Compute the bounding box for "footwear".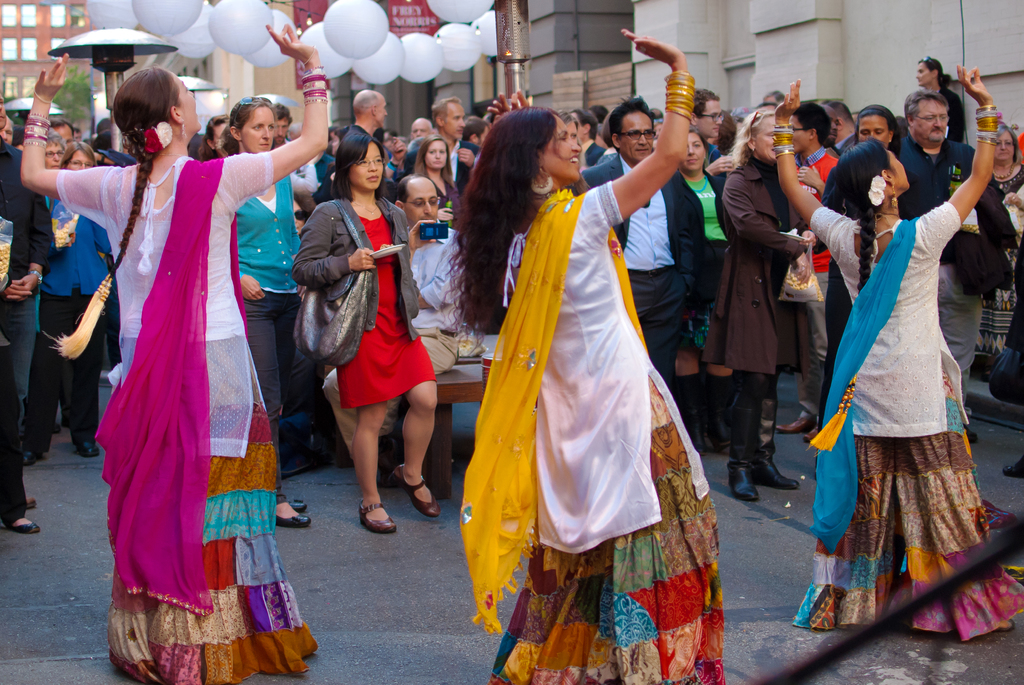
1 508 45 539.
